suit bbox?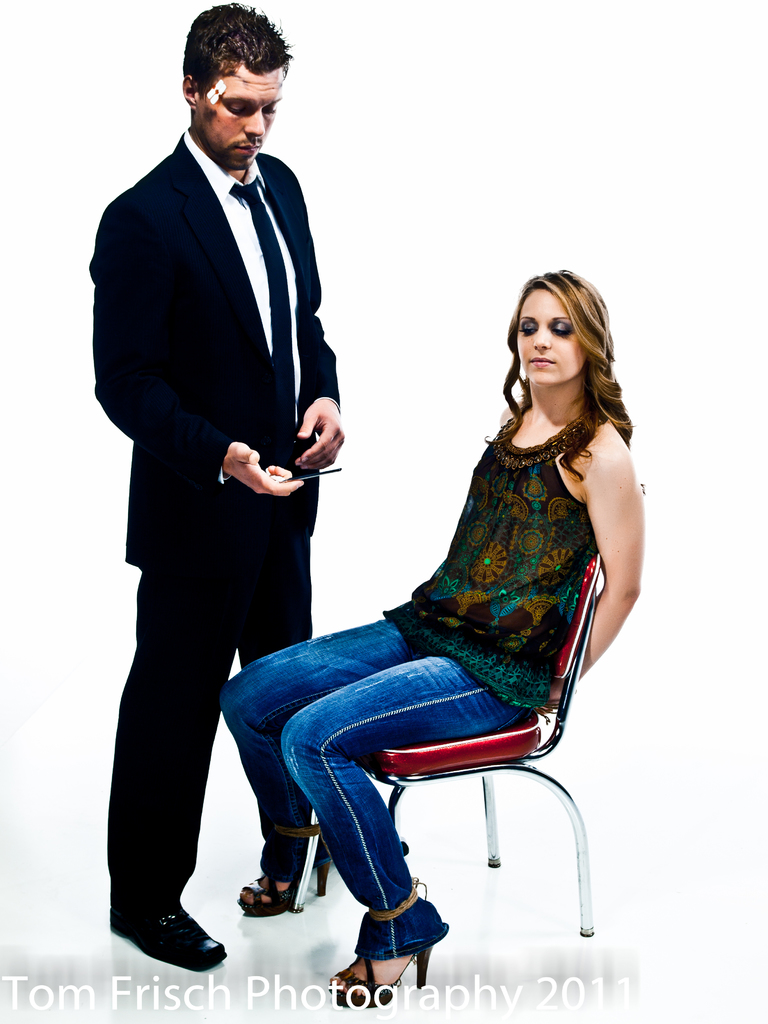
box=[124, 109, 383, 890]
